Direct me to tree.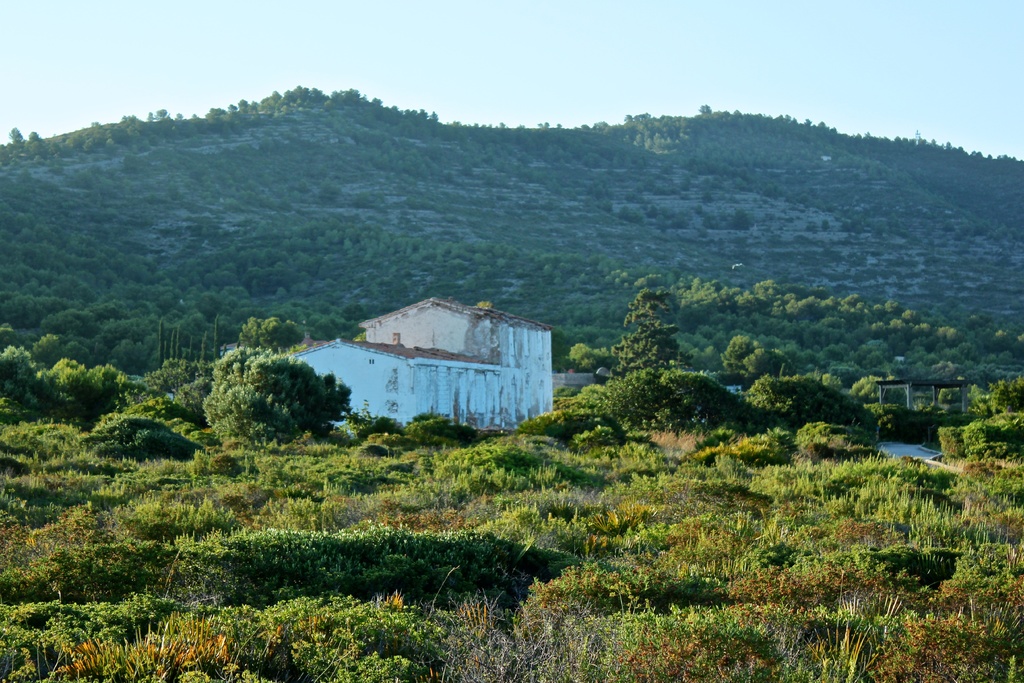
Direction: (x1=621, y1=275, x2=694, y2=375).
